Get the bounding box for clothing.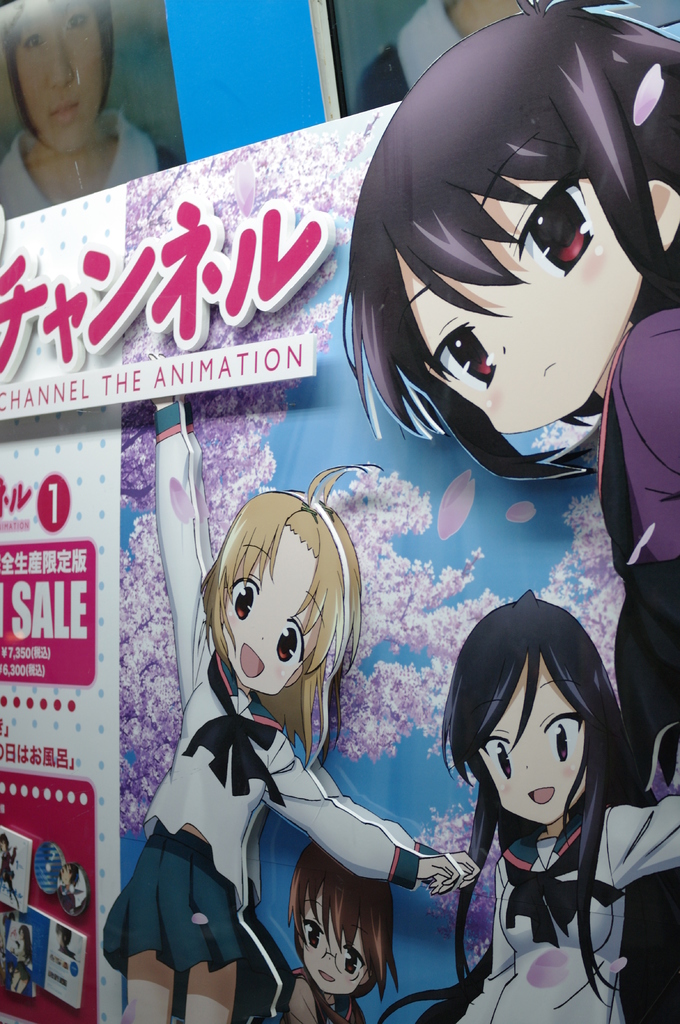
(x1=347, y1=0, x2=459, y2=108).
